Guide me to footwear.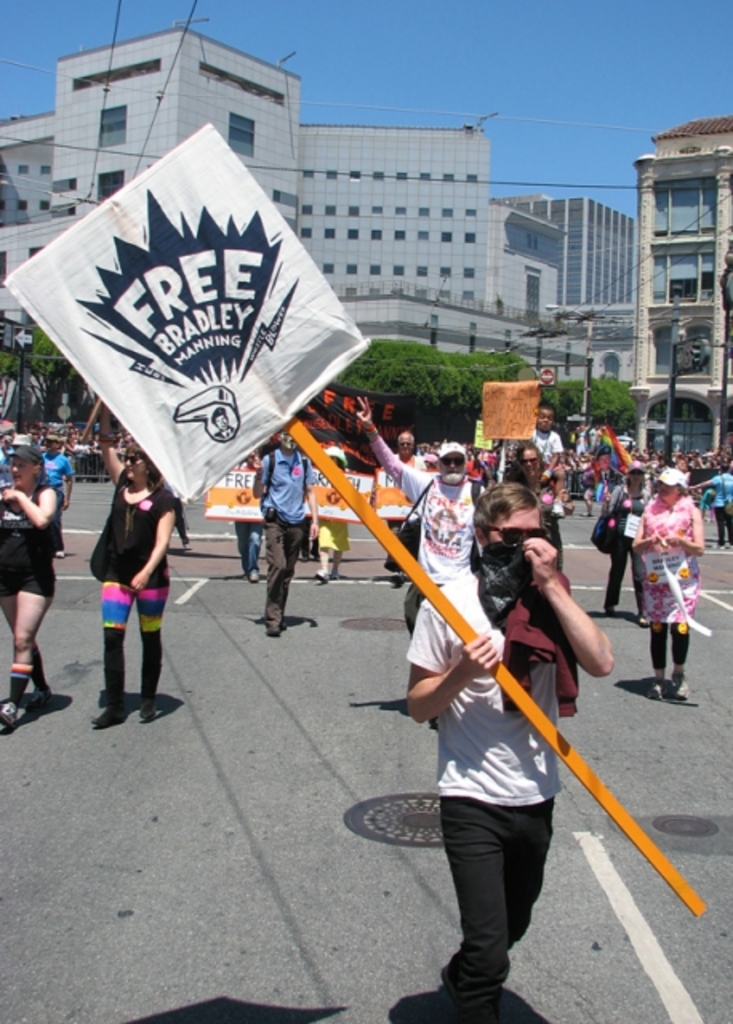
Guidance: select_region(331, 570, 344, 584).
